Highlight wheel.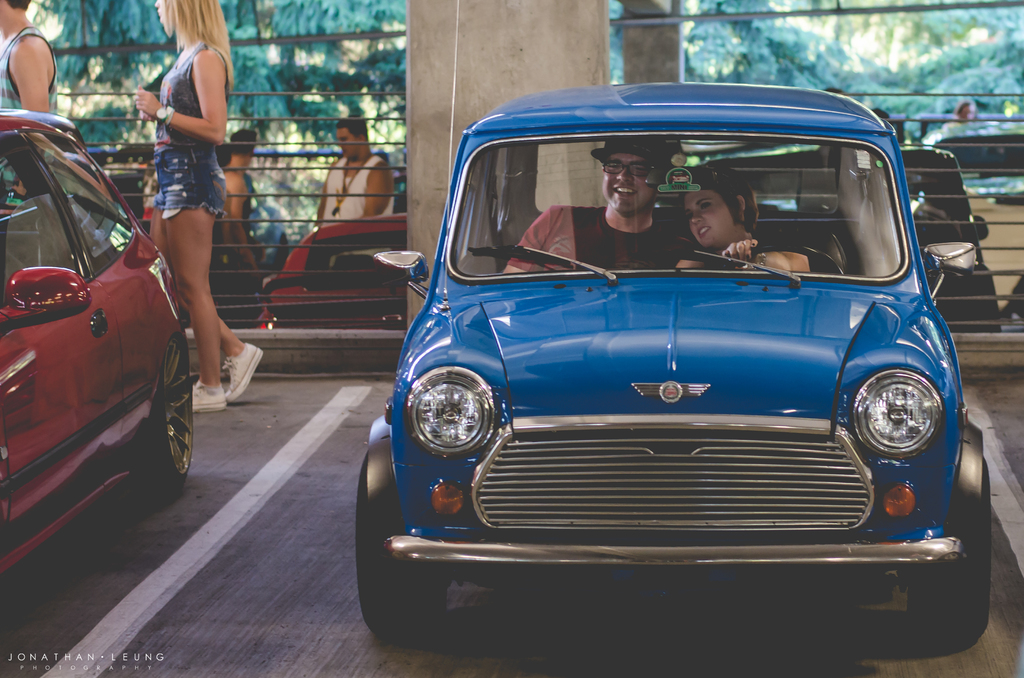
Highlighted region: (left=908, top=459, right=986, bottom=636).
